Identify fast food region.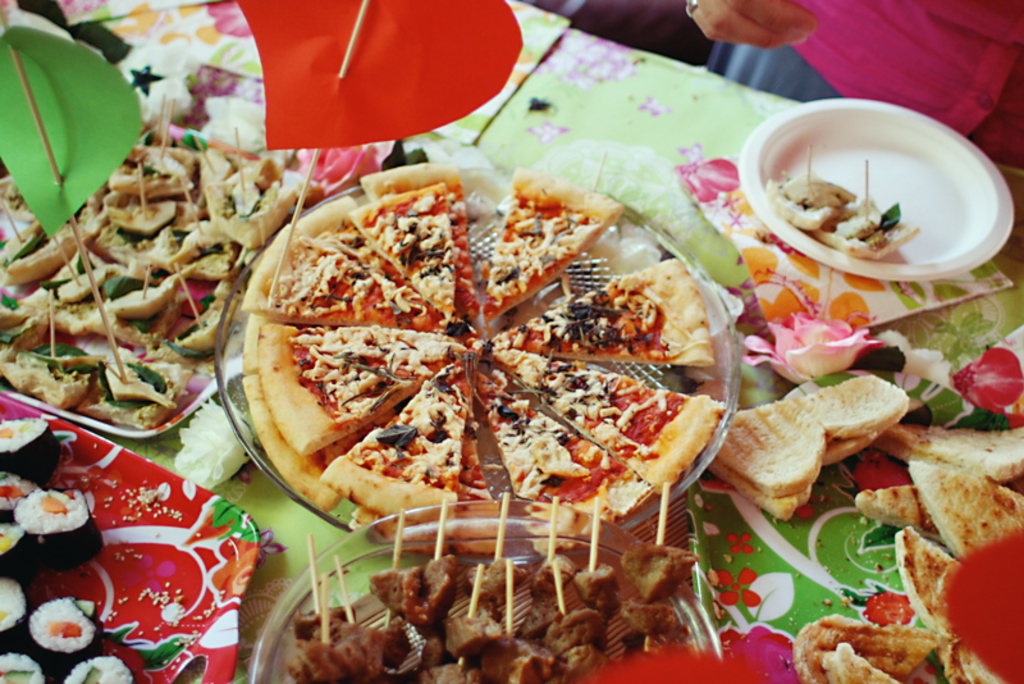
Region: 828 202 909 255.
